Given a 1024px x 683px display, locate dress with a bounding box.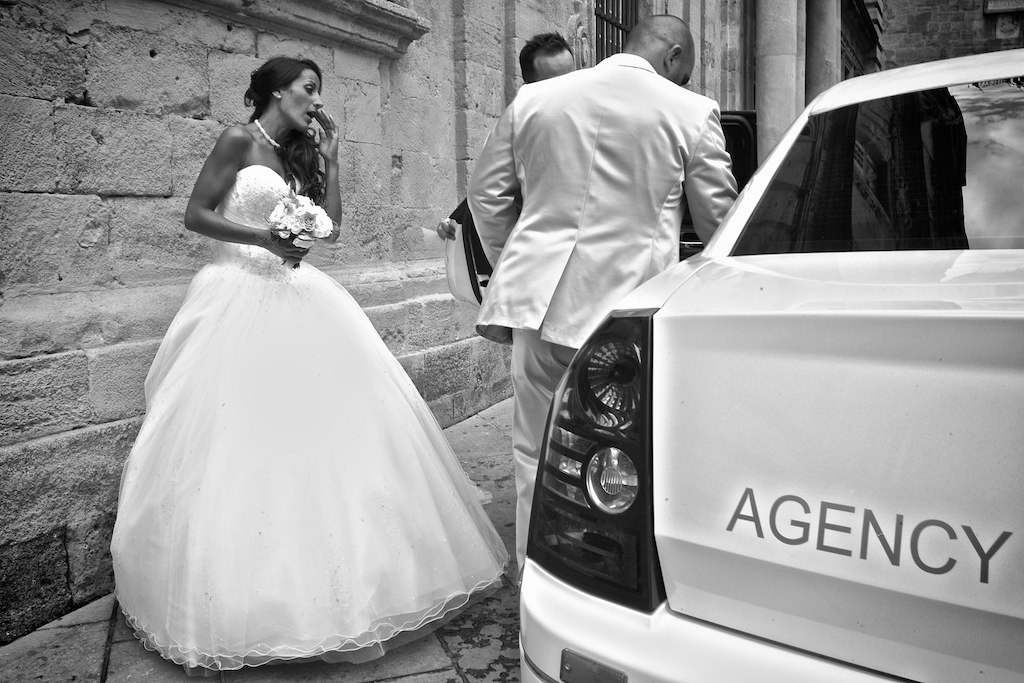
Located: 108,165,511,677.
